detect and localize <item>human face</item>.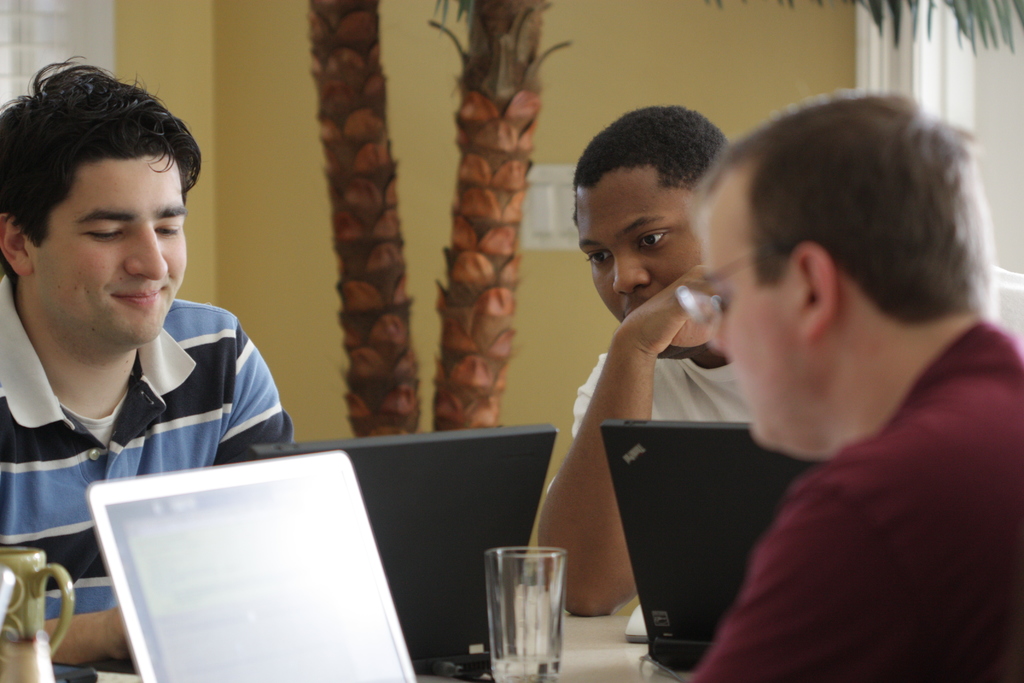
Localized at 705/207/806/447.
